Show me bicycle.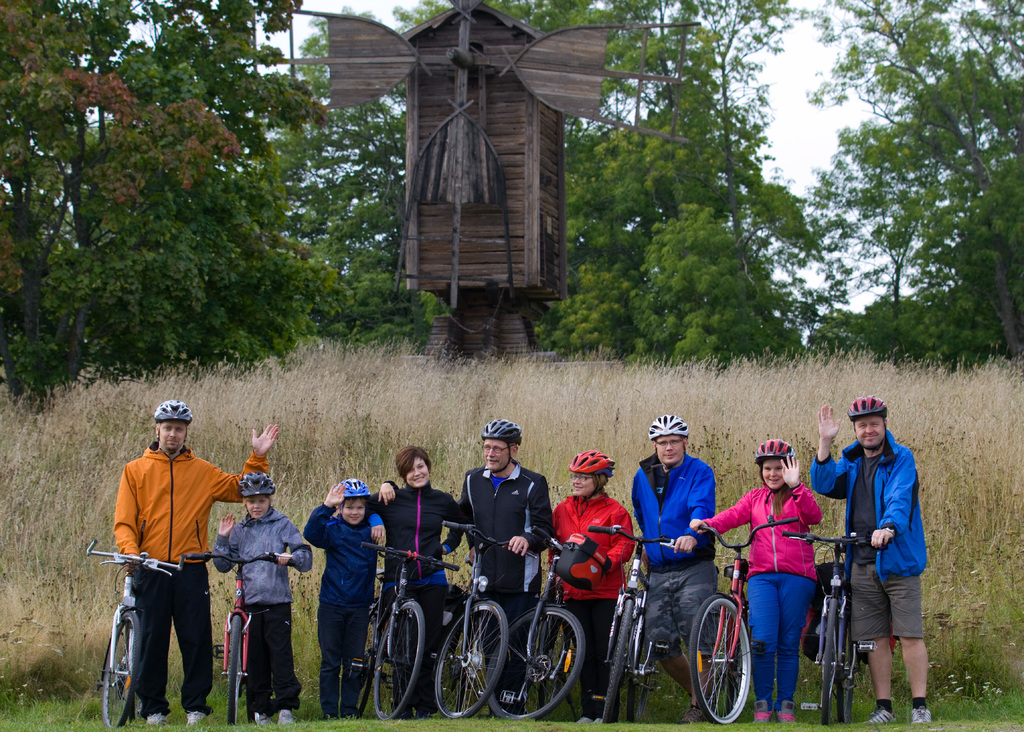
bicycle is here: [485, 526, 586, 722].
